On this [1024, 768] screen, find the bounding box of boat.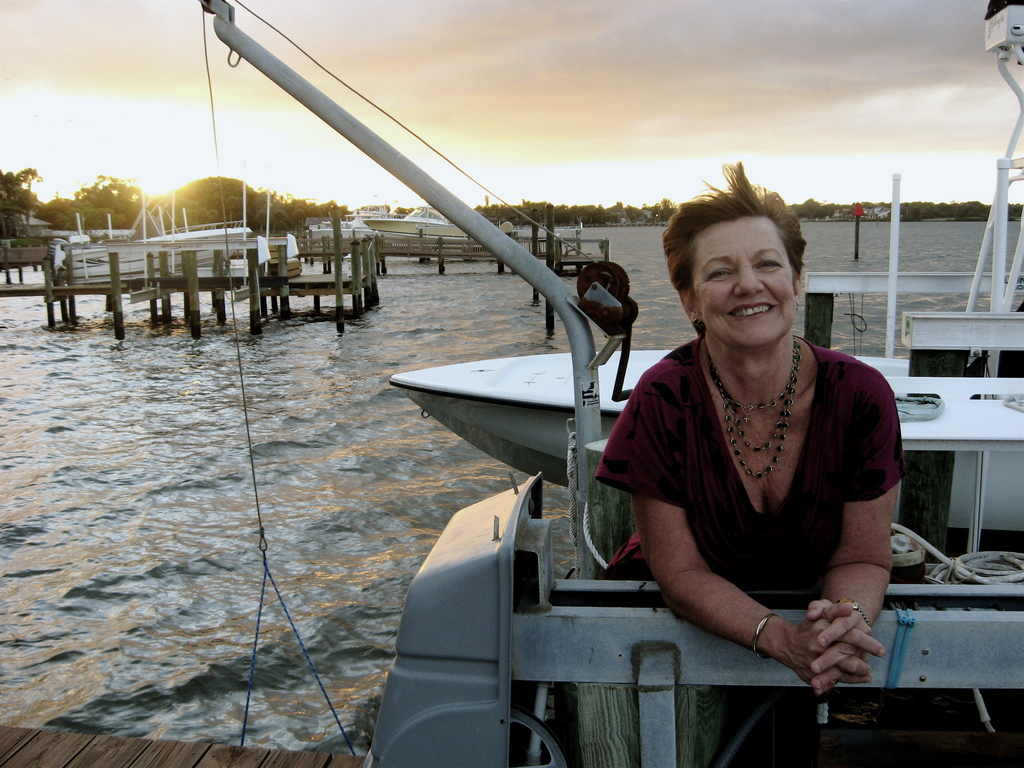
Bounding box: (x1=392, y1=0, x2=1023, y2=553).
